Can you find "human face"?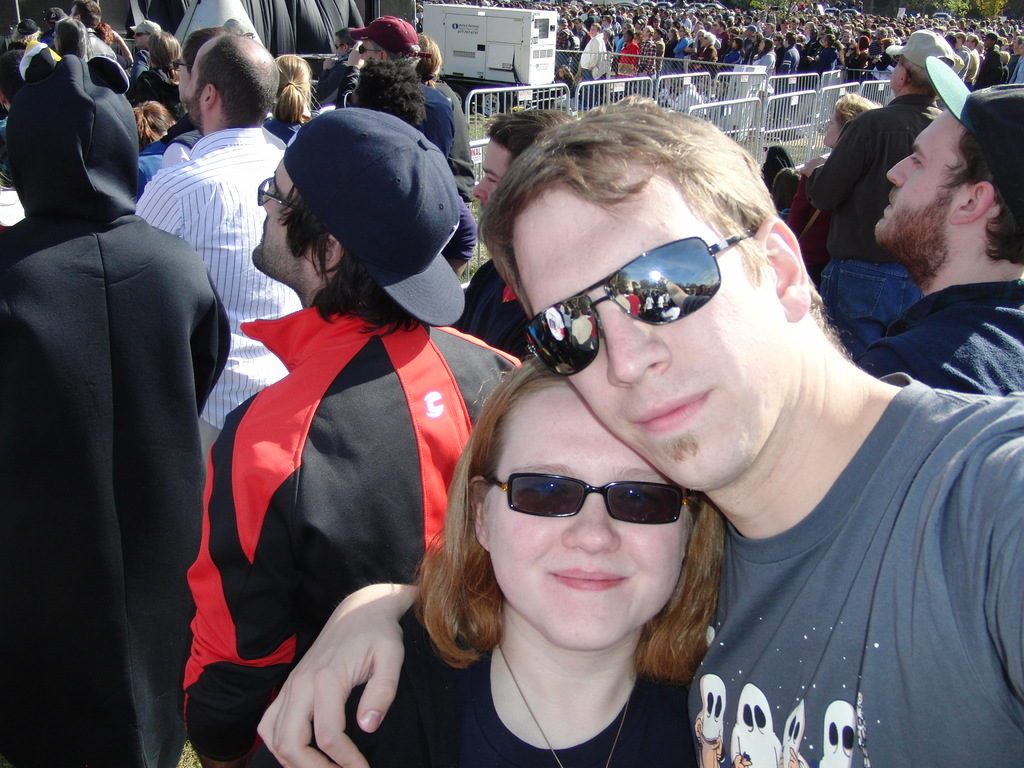
Yes, bounding box: region(361, 40, 378, 63).
